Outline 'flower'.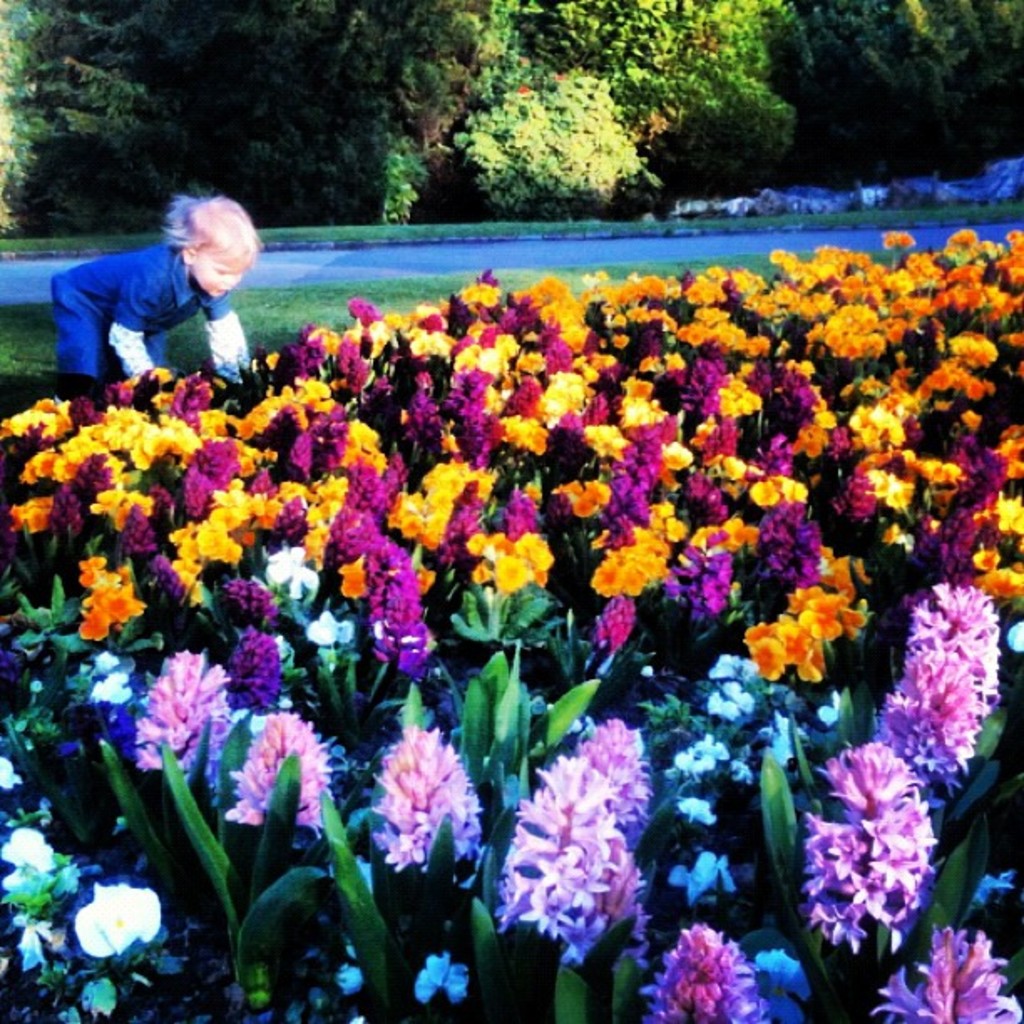
Outline: 0 827 57 888.
